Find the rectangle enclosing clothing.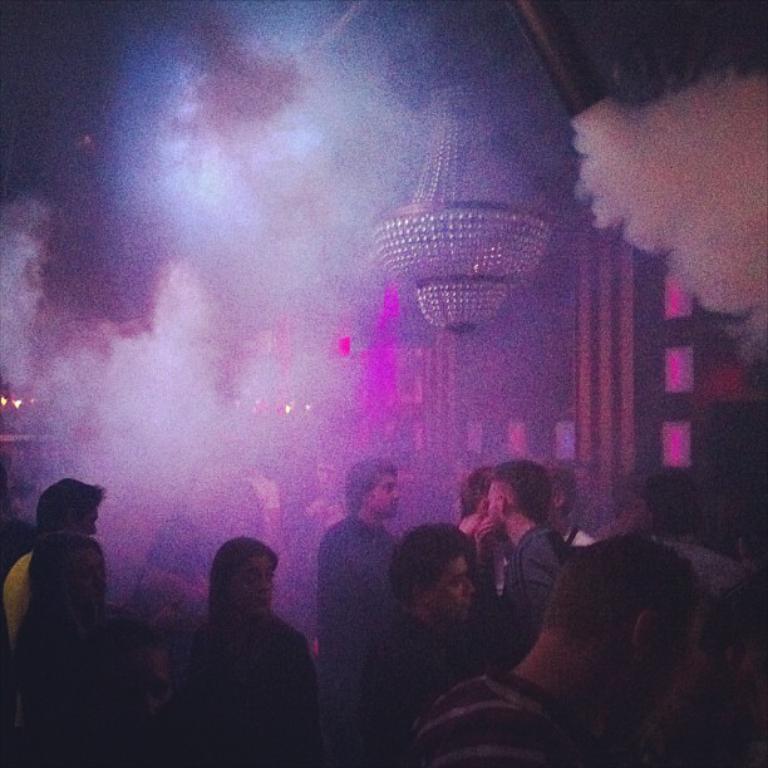
Rect(477, 526, 558, 649).
